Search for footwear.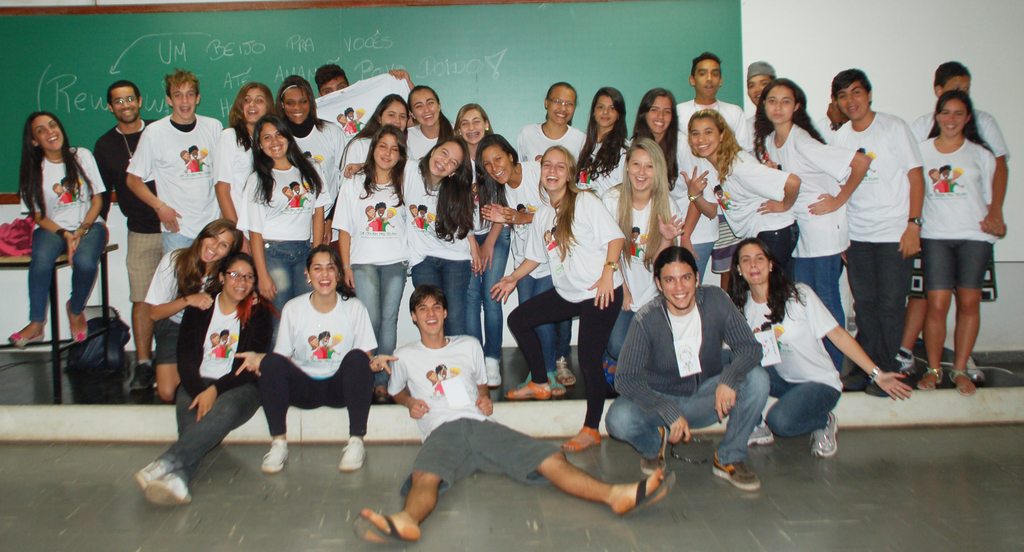
Found at x1=808, y1=412, x2=838, y2=457.
